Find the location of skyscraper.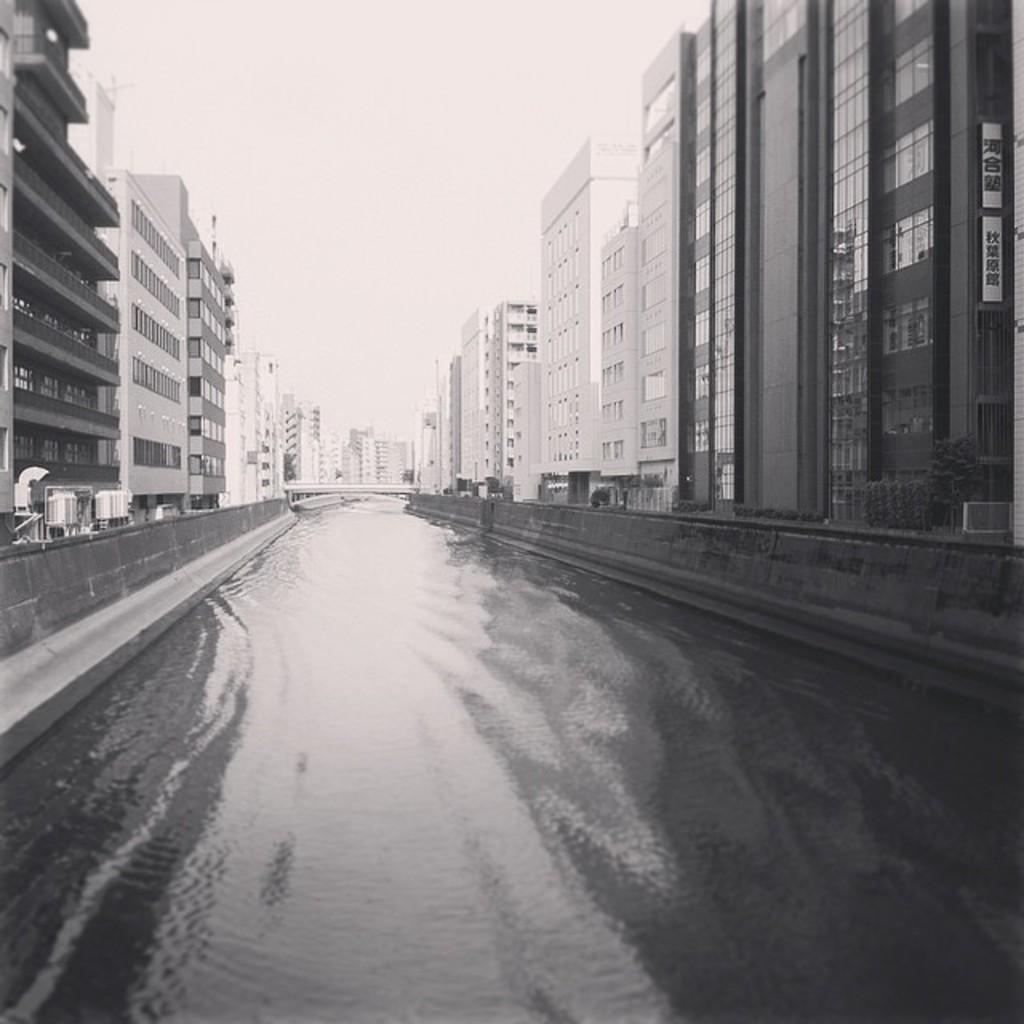
Location: 491/298/542/494.
